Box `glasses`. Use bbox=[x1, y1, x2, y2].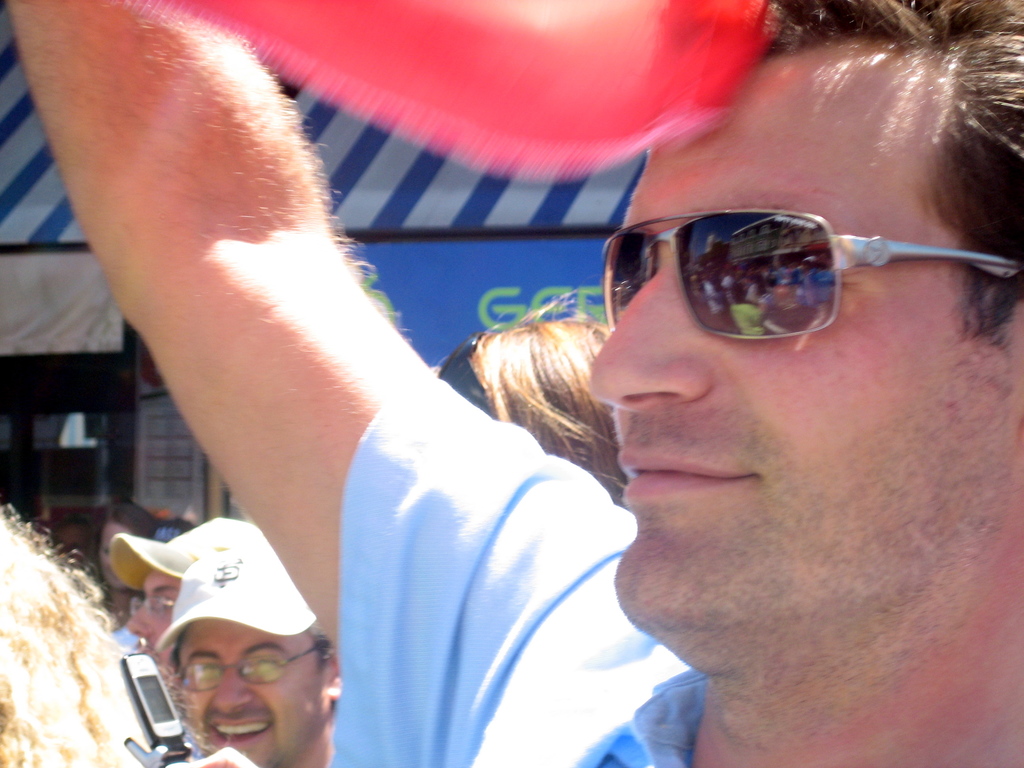
bbox=[431, 332, 492, 417].
